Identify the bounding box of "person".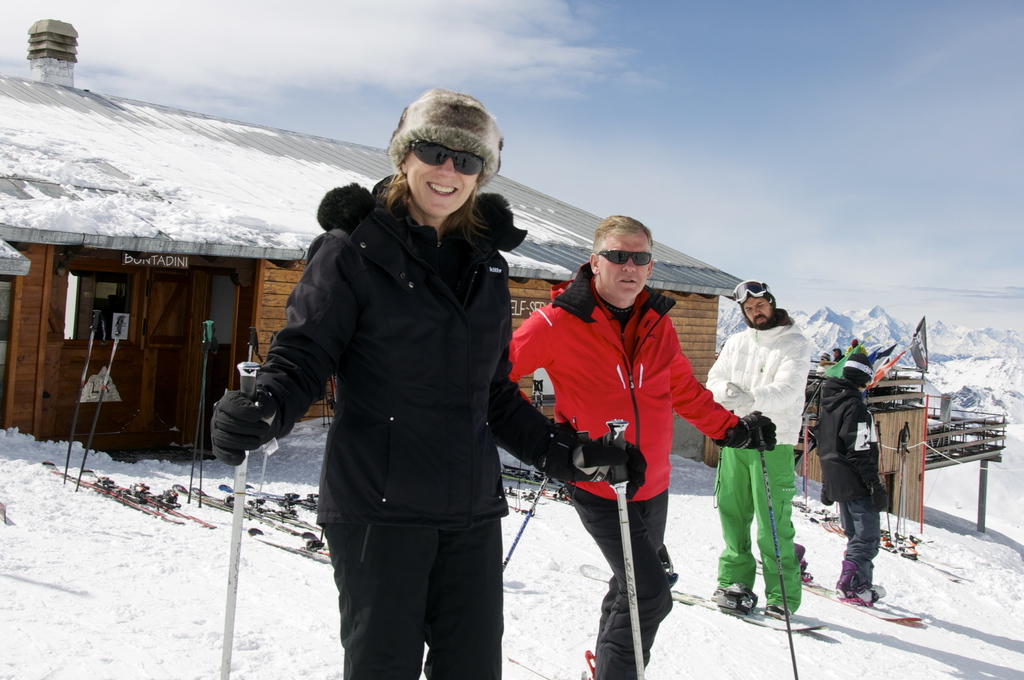
detection(808, 348, 886, 607).
